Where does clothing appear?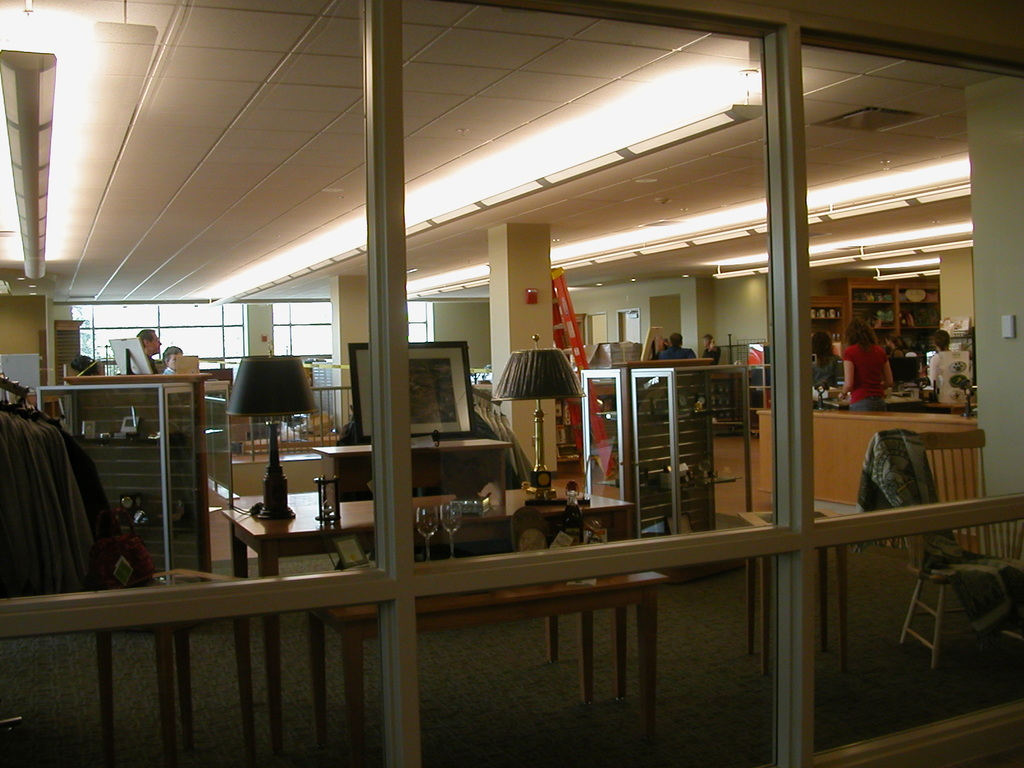
Appears at (x1=925, y1=346, x2=972, y2=408).
